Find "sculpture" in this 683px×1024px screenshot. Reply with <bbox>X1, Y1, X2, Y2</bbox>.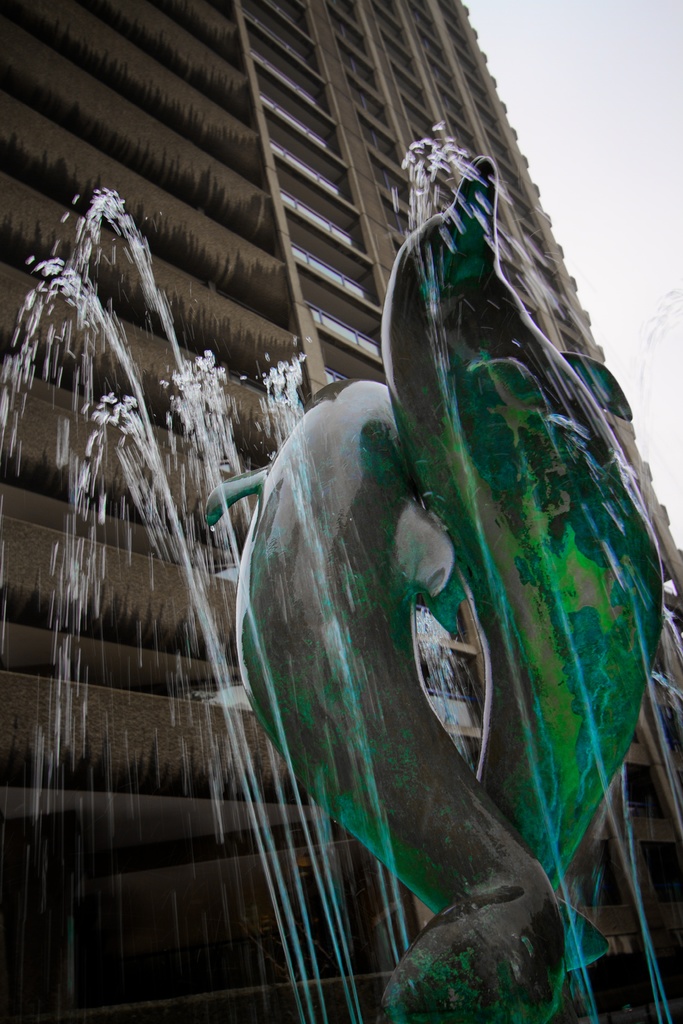
<bbox>202, 365, 618, 1023</bbox>.
